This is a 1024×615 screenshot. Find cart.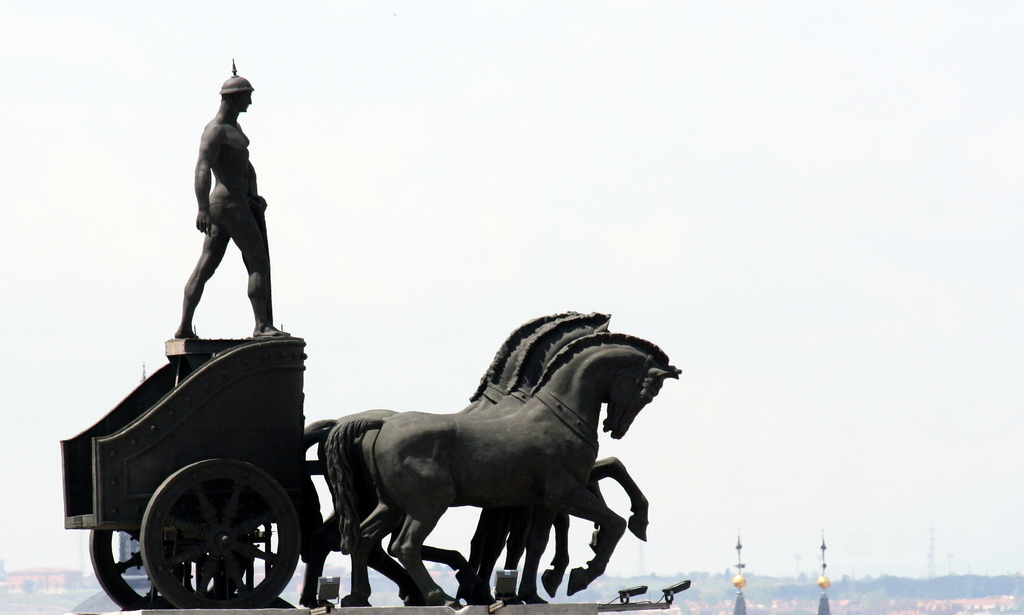
Bounding box: (56,332,348,608).
